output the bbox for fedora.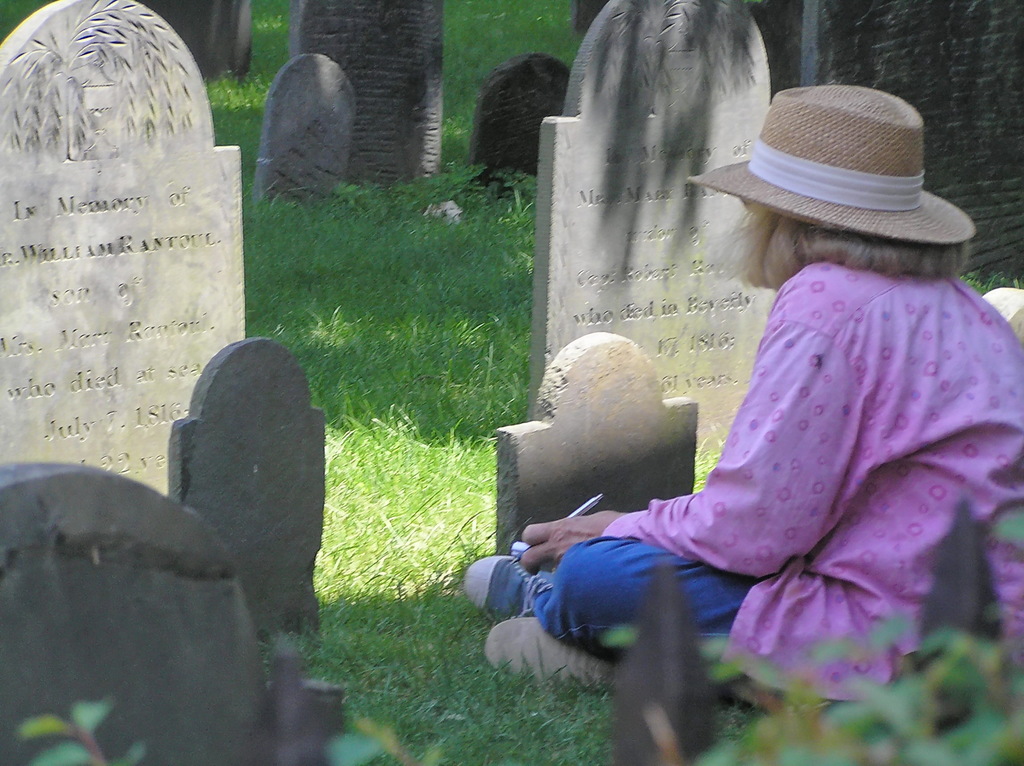
689:84:978:247.
